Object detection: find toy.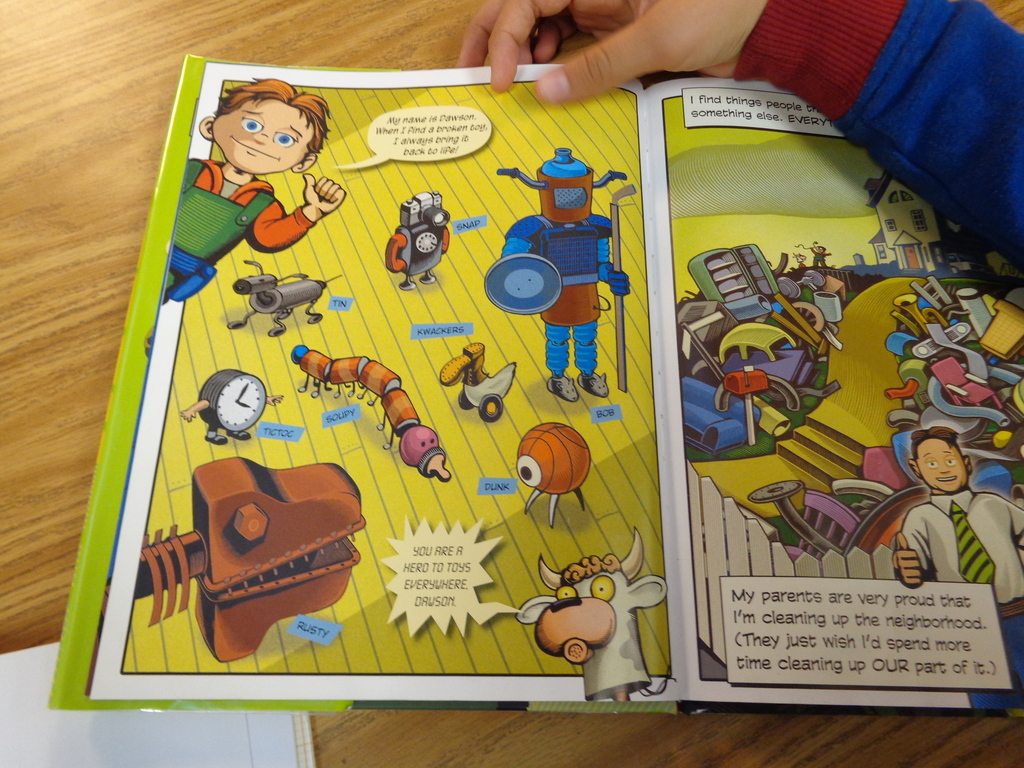
(150, 64, 347, 308).
